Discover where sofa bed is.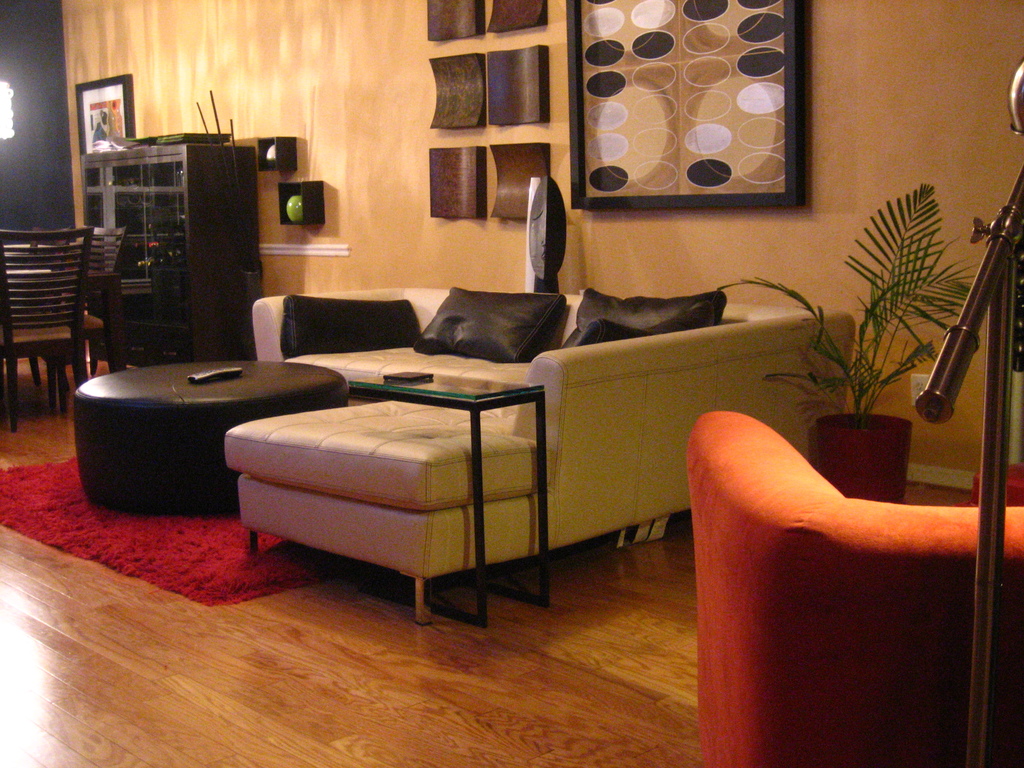
Discovered at x1=228, y1=283, x2=816, y2=616.
